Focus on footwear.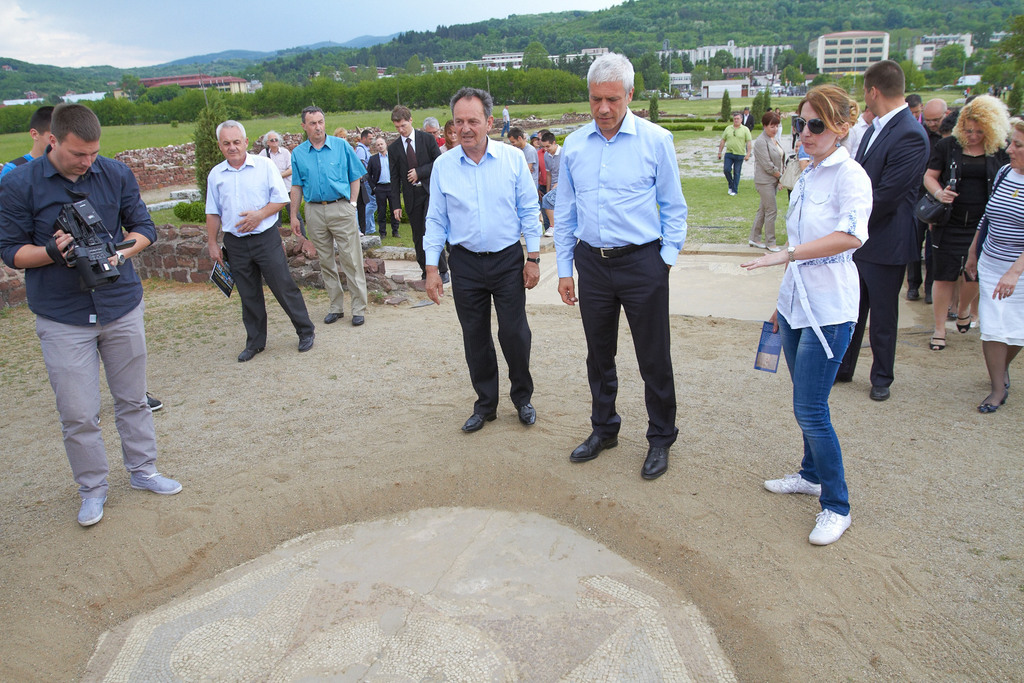
Focused at x1=874 y1=383 x2=891 y2=402.
